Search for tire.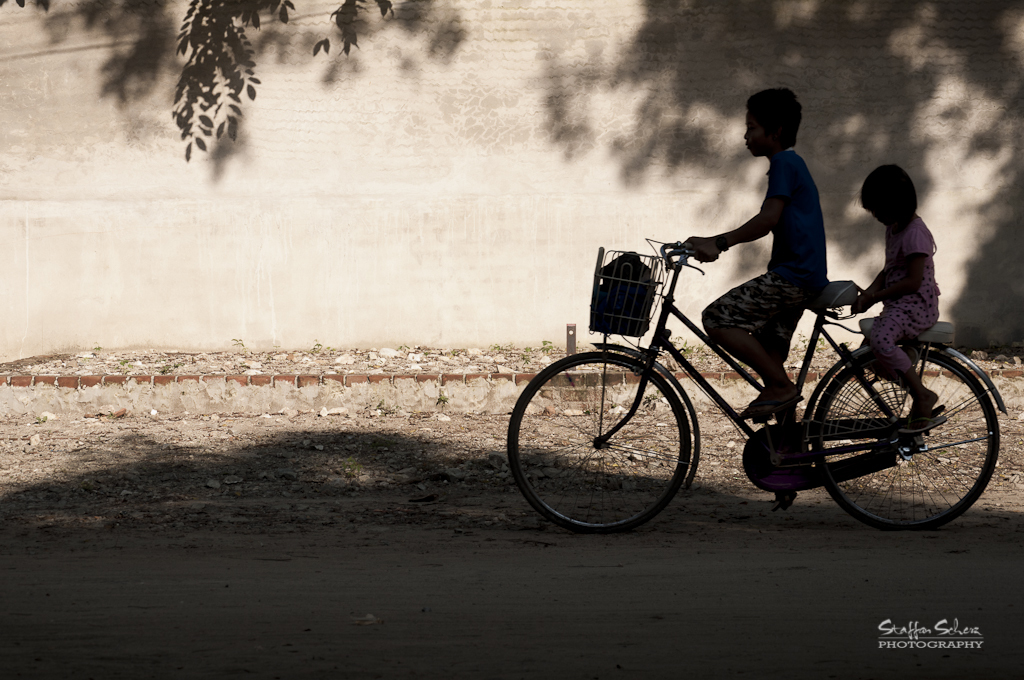
Found at crop(507, 346, 693, 542).
